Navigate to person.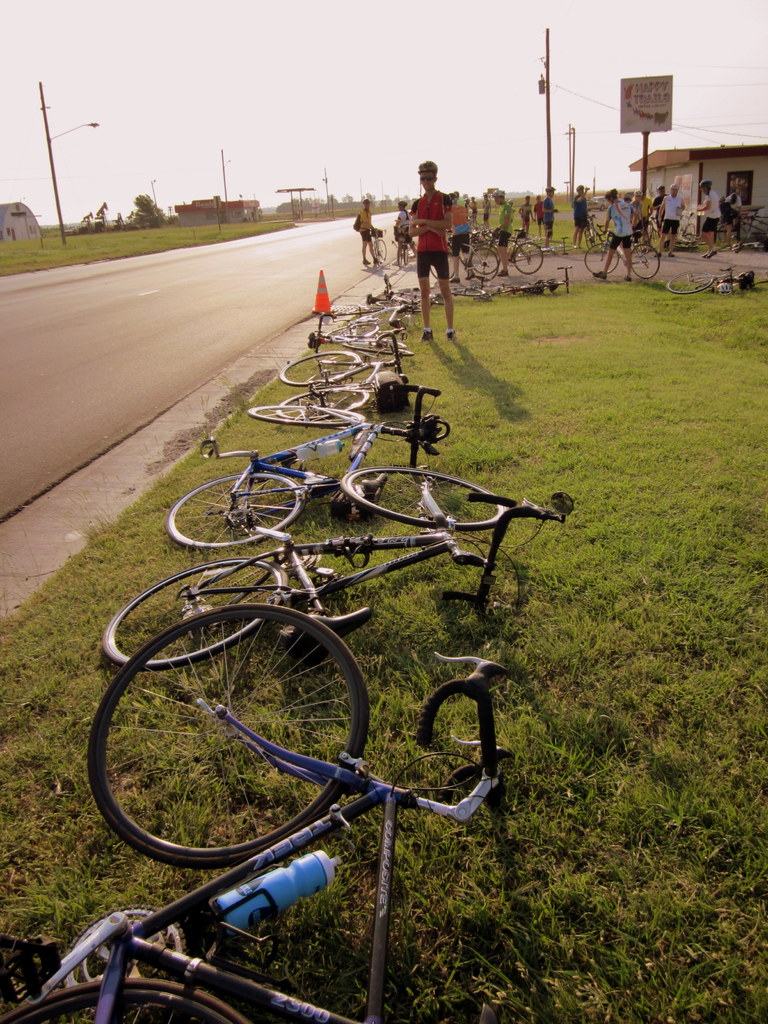
Navigation target: {"left": 528, "top": 191, "right": 547, "bottom": 236}.
